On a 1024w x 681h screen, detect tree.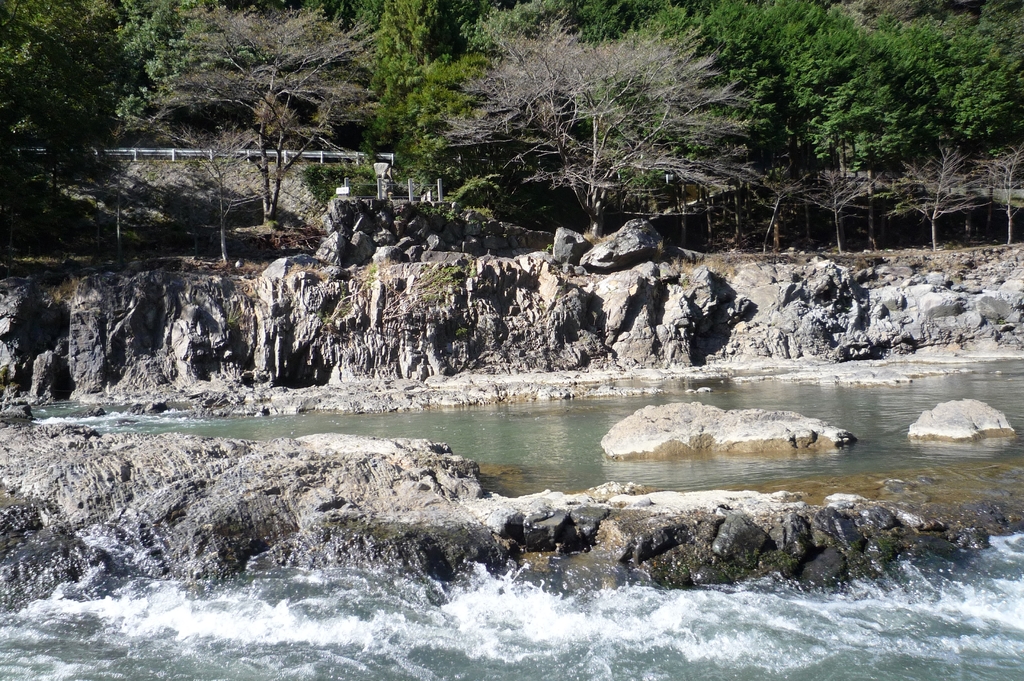
(792, 169, 881, 246).
